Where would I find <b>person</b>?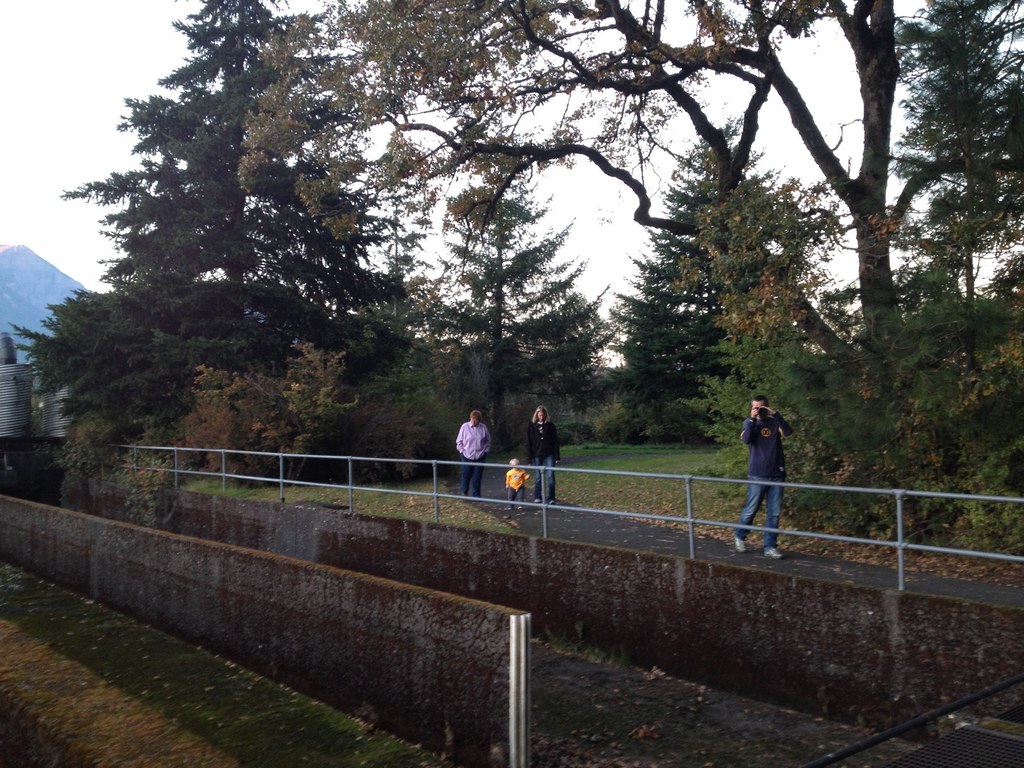
At [x1=733, y1=391, x2=802, y2=552].
